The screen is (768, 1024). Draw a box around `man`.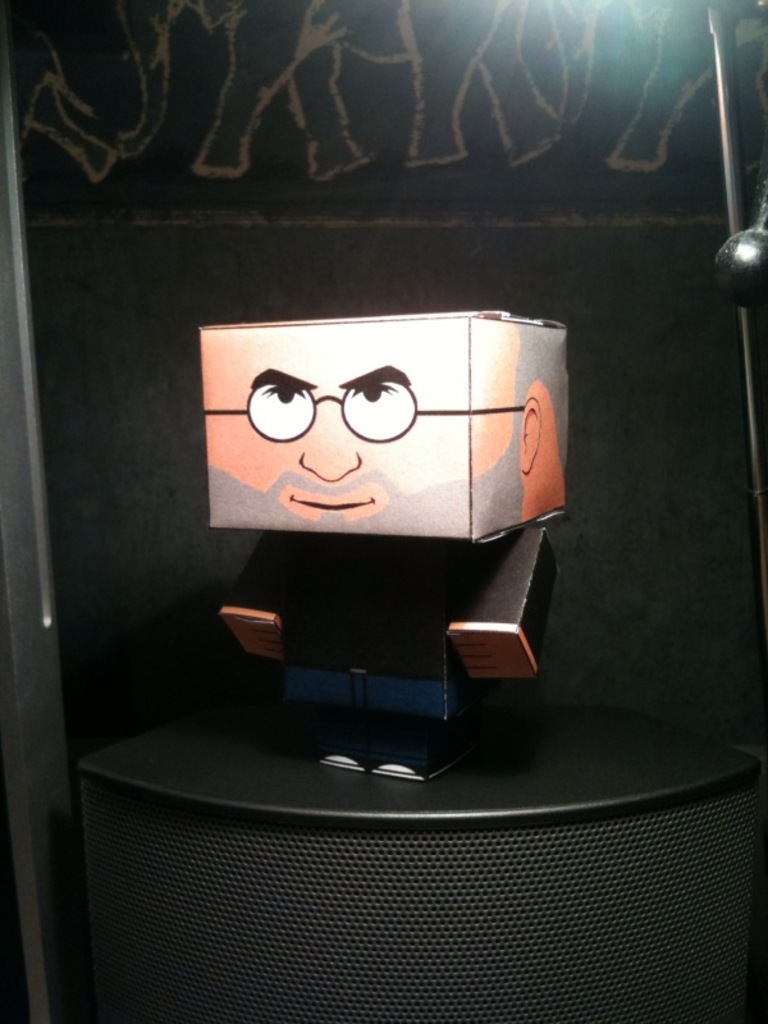
[left=197, top=306, right=571, bottom=791].
